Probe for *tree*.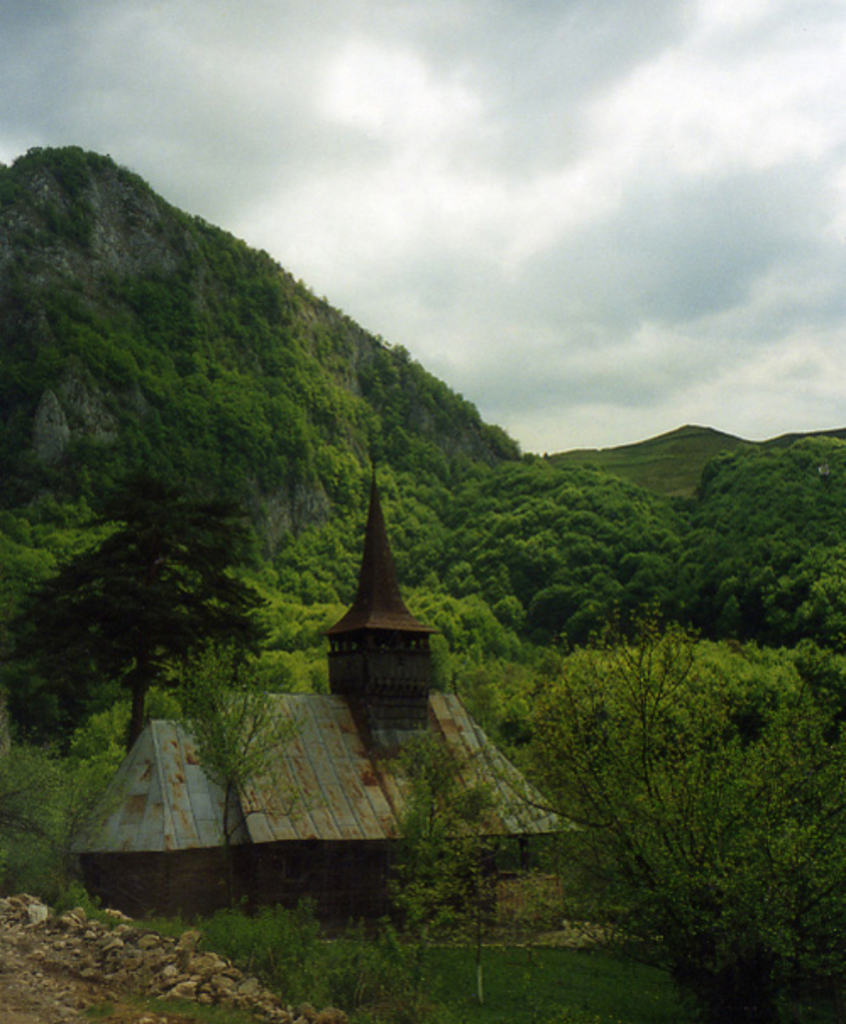
Probe result: {"left": 0, "top": 147, "right": 531, "bottom": 779}.
